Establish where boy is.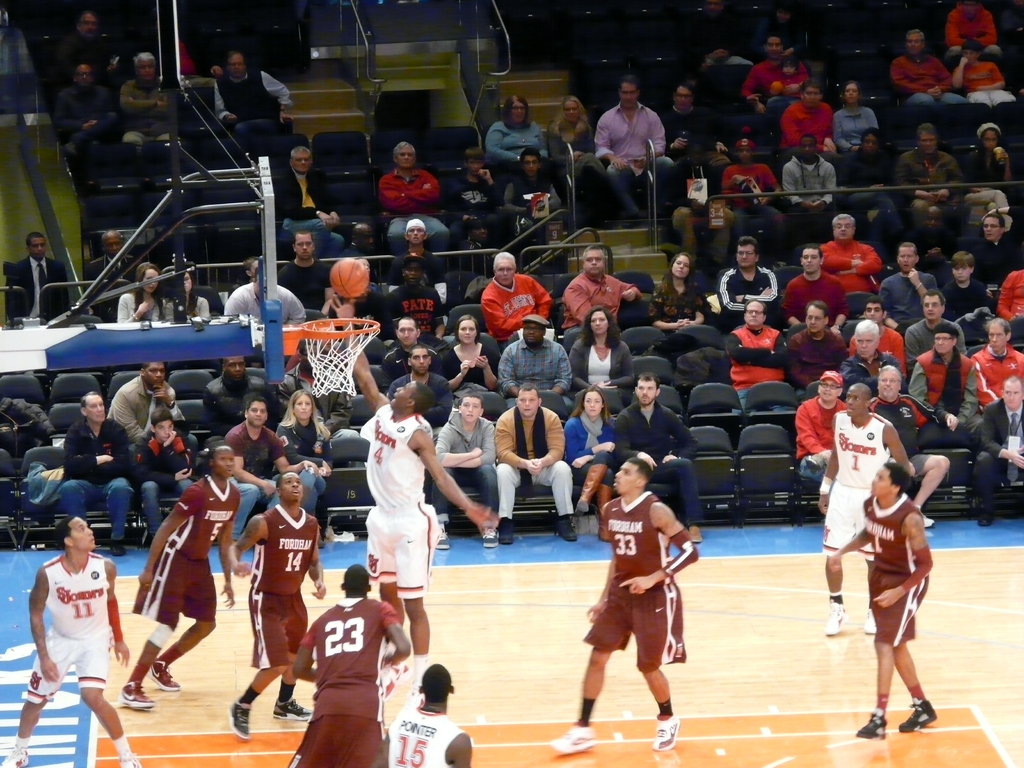
Established at (227, 464, 332, 739).
